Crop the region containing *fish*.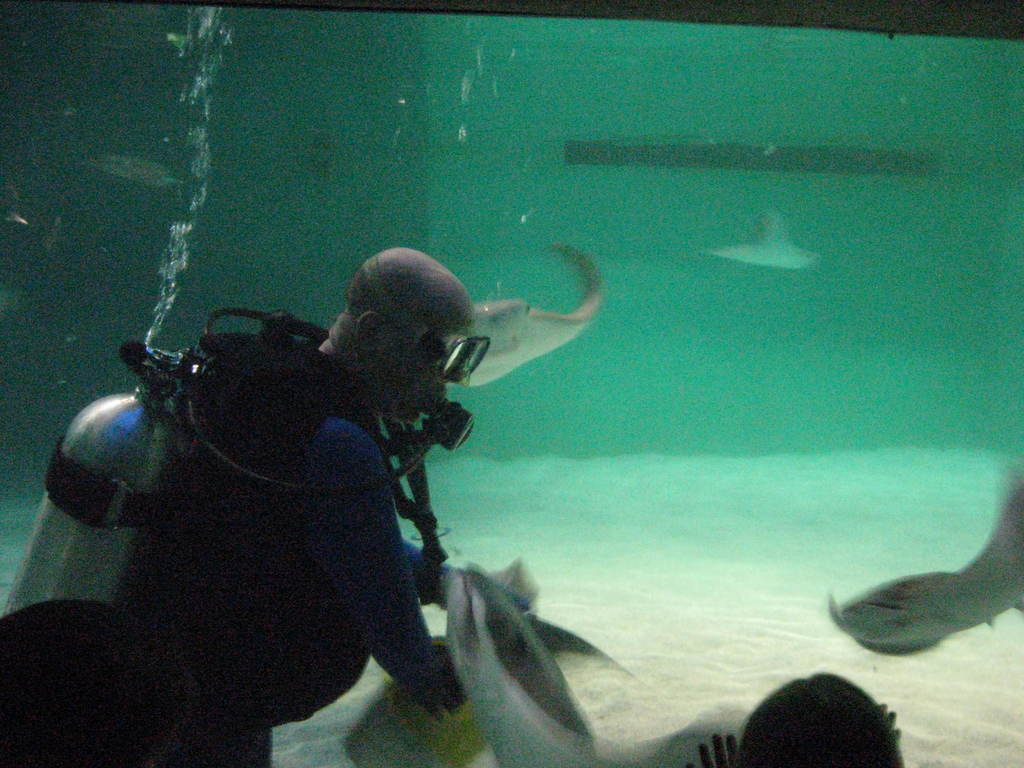
Crop region: <bbox>826, 458, 1023, 676</bbox>.
